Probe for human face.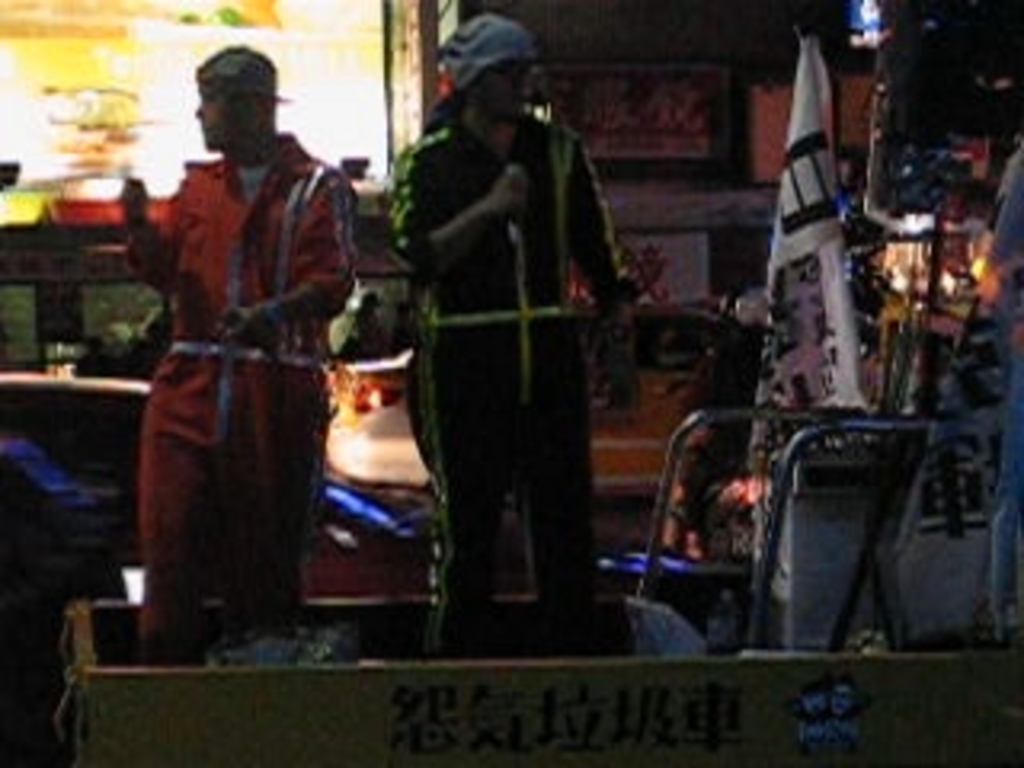
Probe result: <region>490, 70, 525, 112</region>.
